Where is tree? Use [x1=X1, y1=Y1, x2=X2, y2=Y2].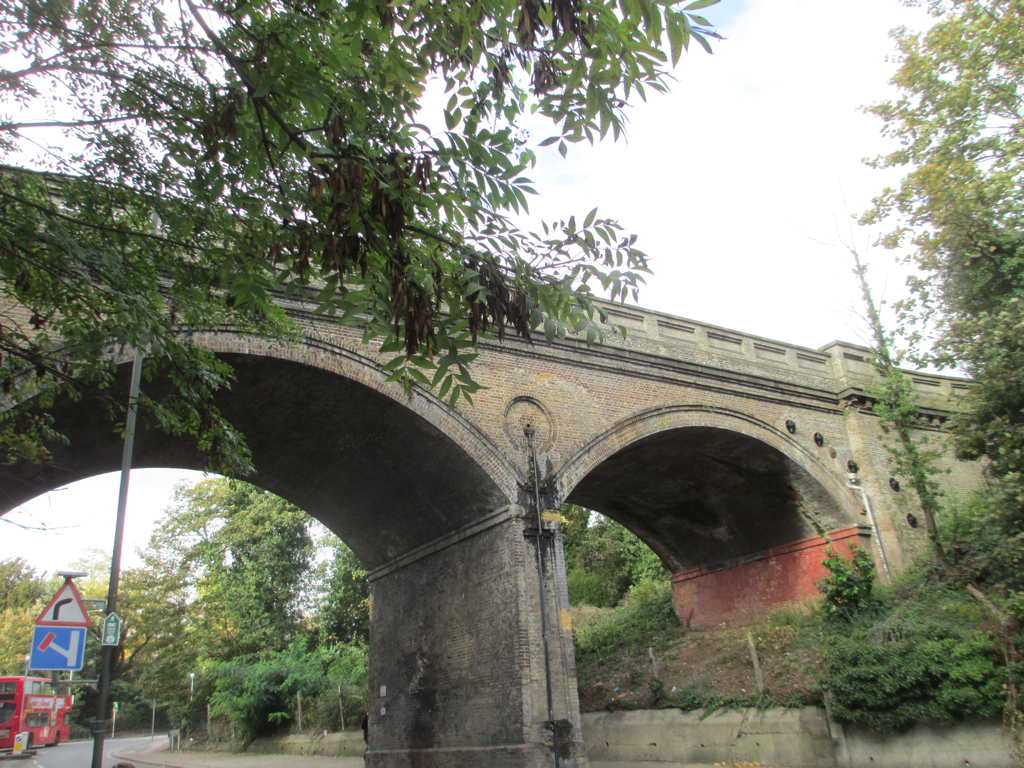
[x1=0, y1=0, x2=724, y2=464].
